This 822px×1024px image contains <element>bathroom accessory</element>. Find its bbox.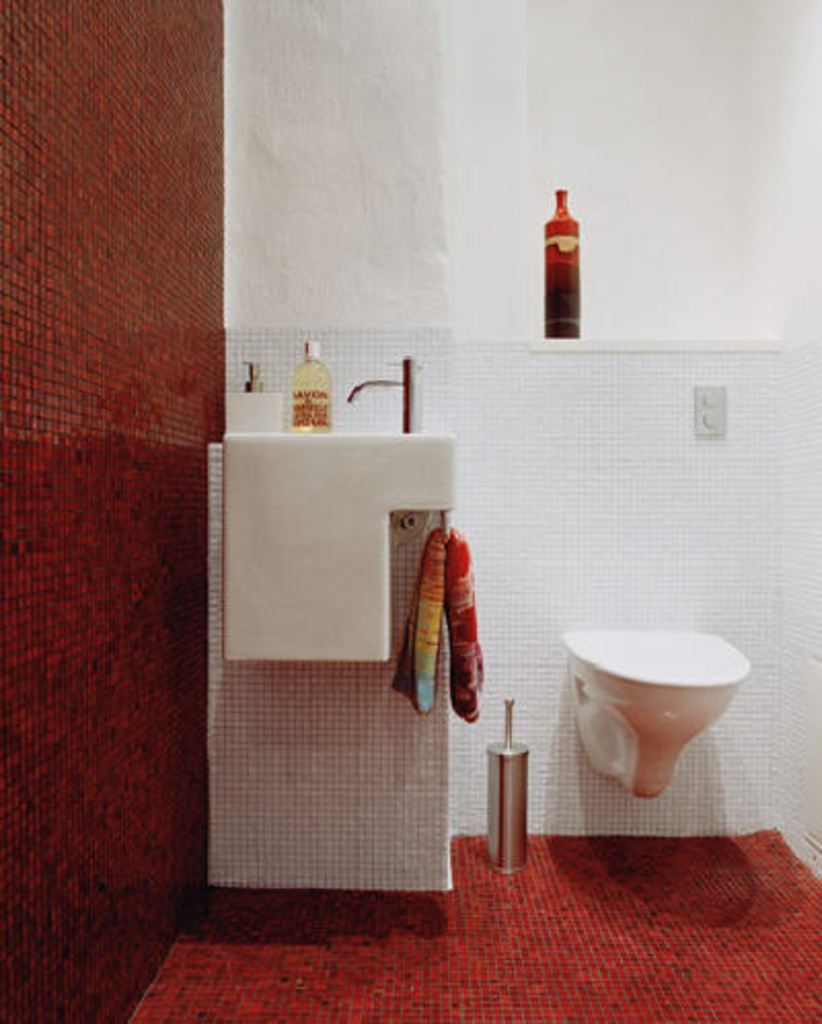
box=[193, 413, 477, 658].
